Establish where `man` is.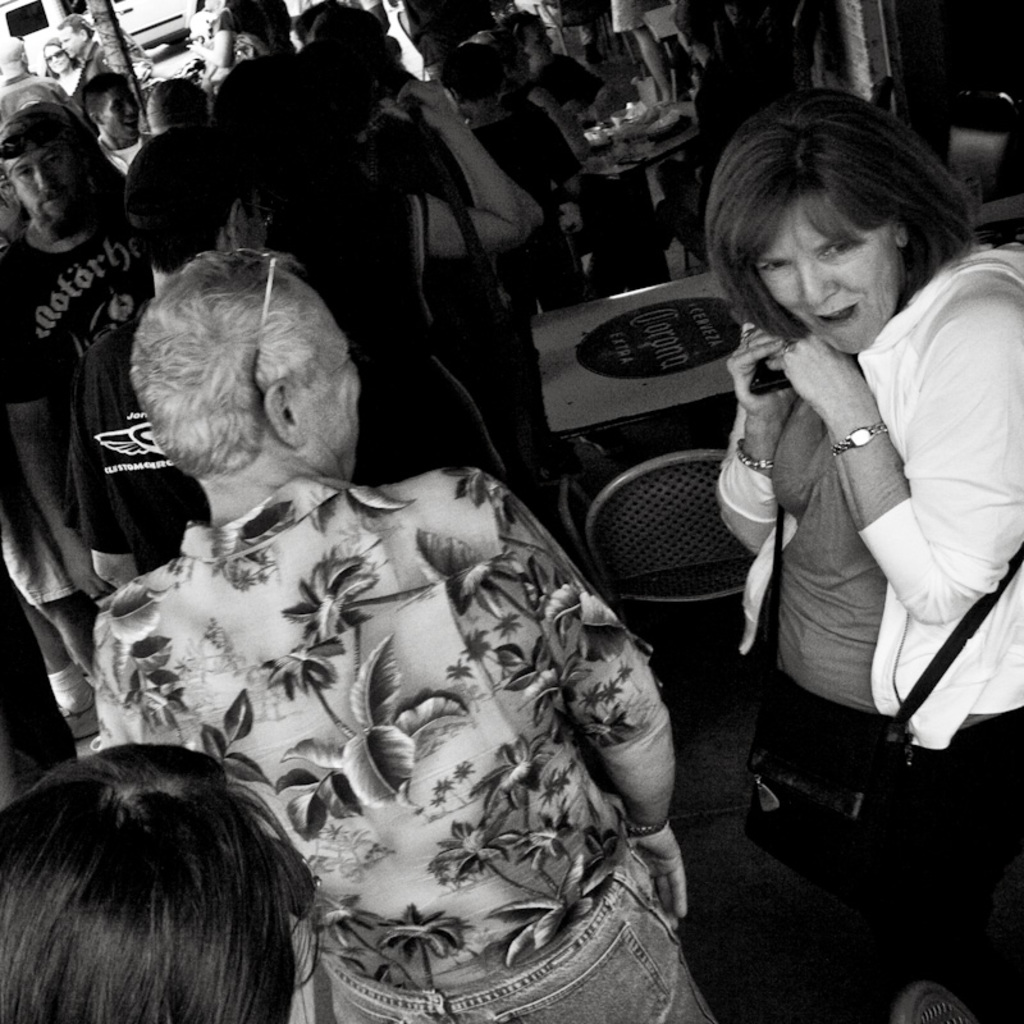
Established at Rect(399, 0, 571, 221).
